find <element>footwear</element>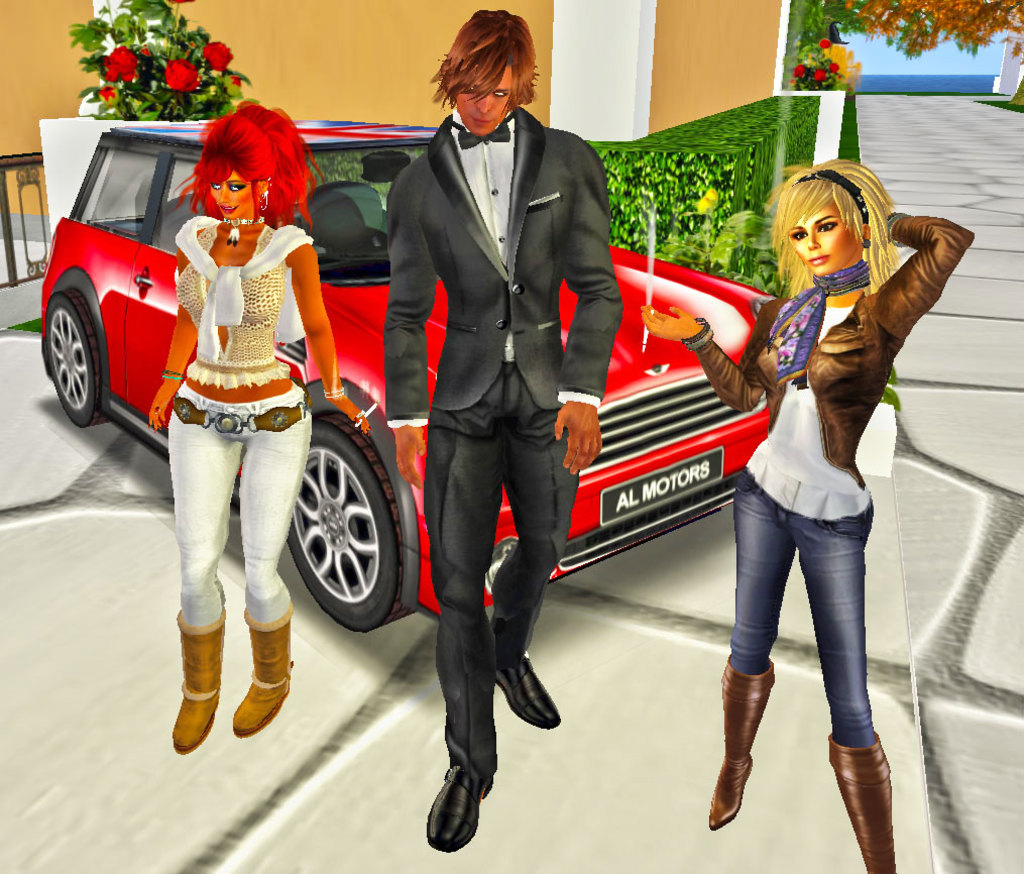
rect(229, 611, 293, 741)
